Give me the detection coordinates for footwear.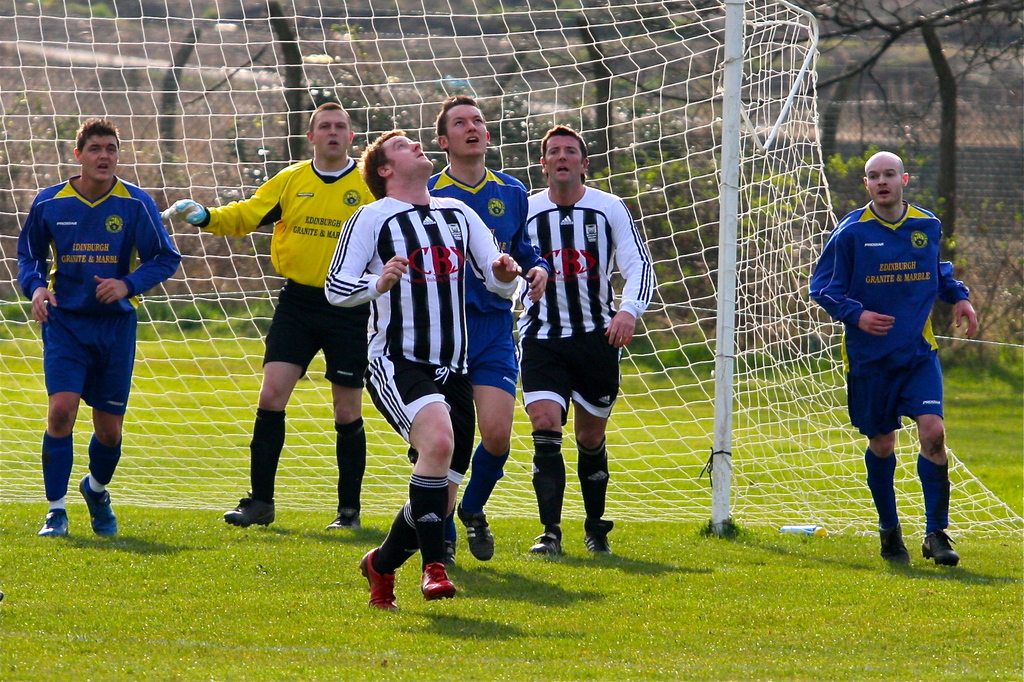
bbox=(357, 549, 399, 616).
